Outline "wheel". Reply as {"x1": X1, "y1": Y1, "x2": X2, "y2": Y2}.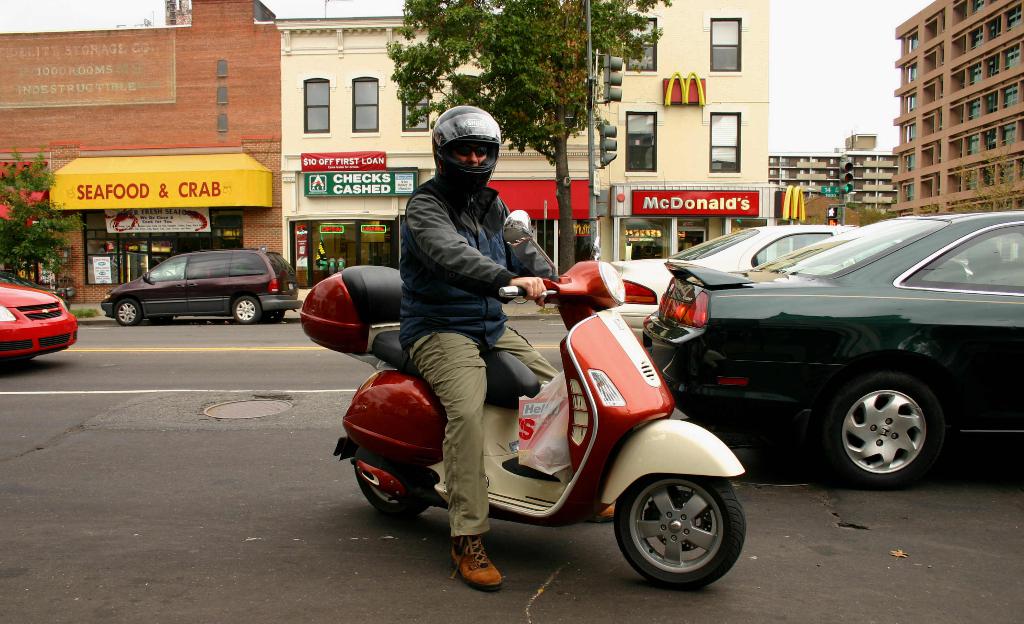
{"x1": 115, "y1": 300, "x2": 138, "y2": 327}.
